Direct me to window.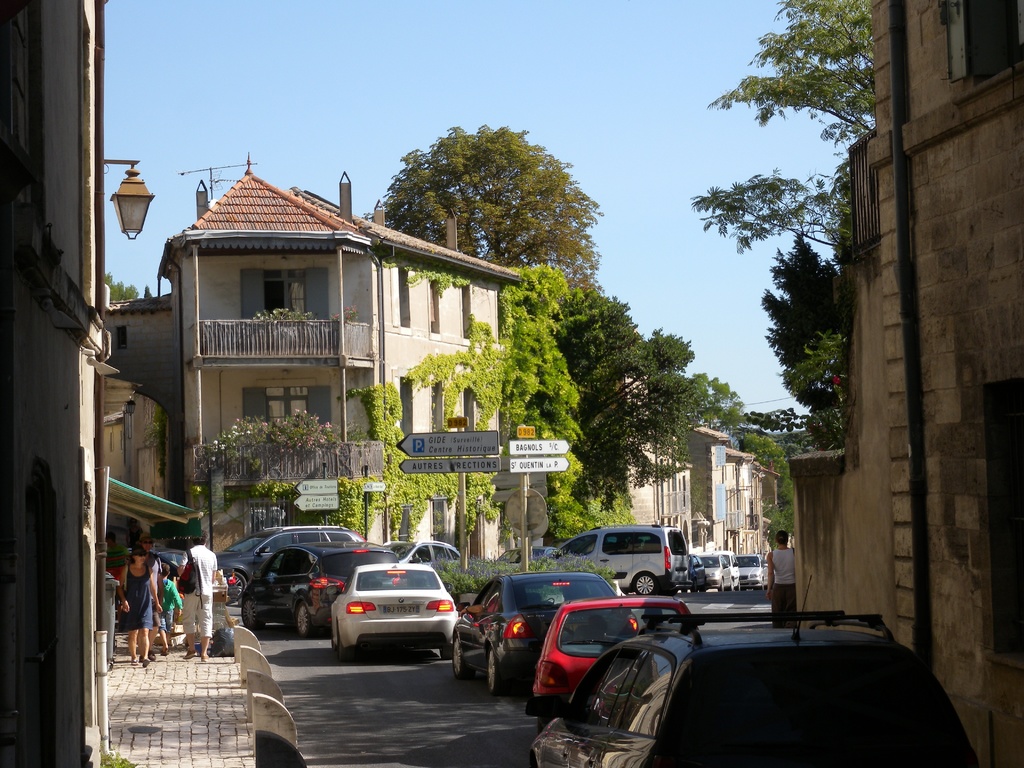
Direction: [x1=399, y1=380, x2=410, y2=433].
